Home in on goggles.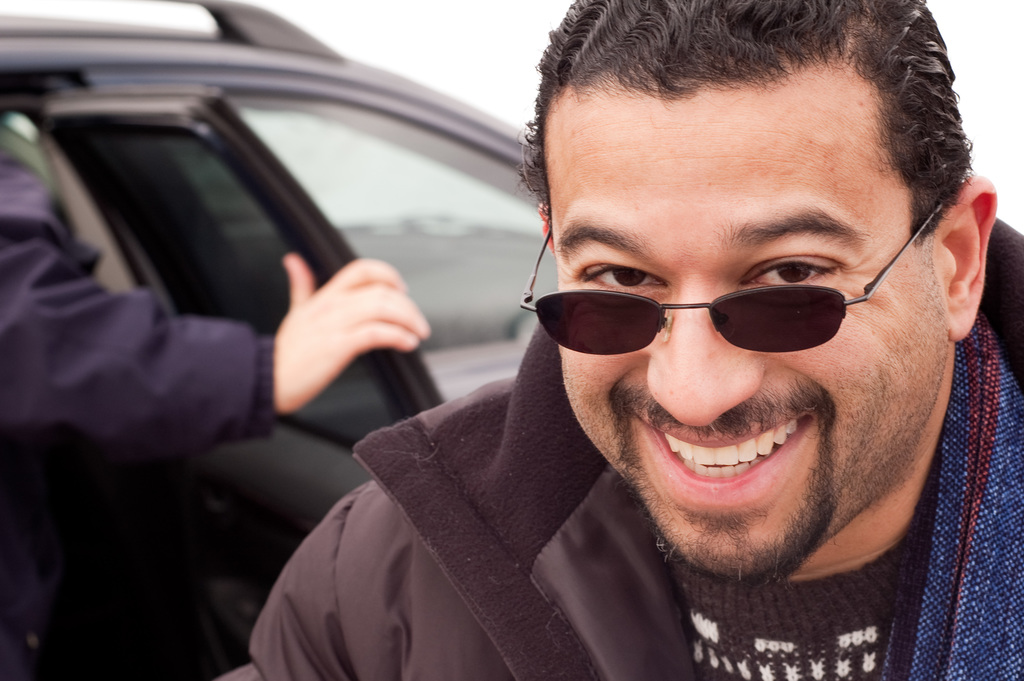
Homed in at <box>504,183,952,350</box>.
